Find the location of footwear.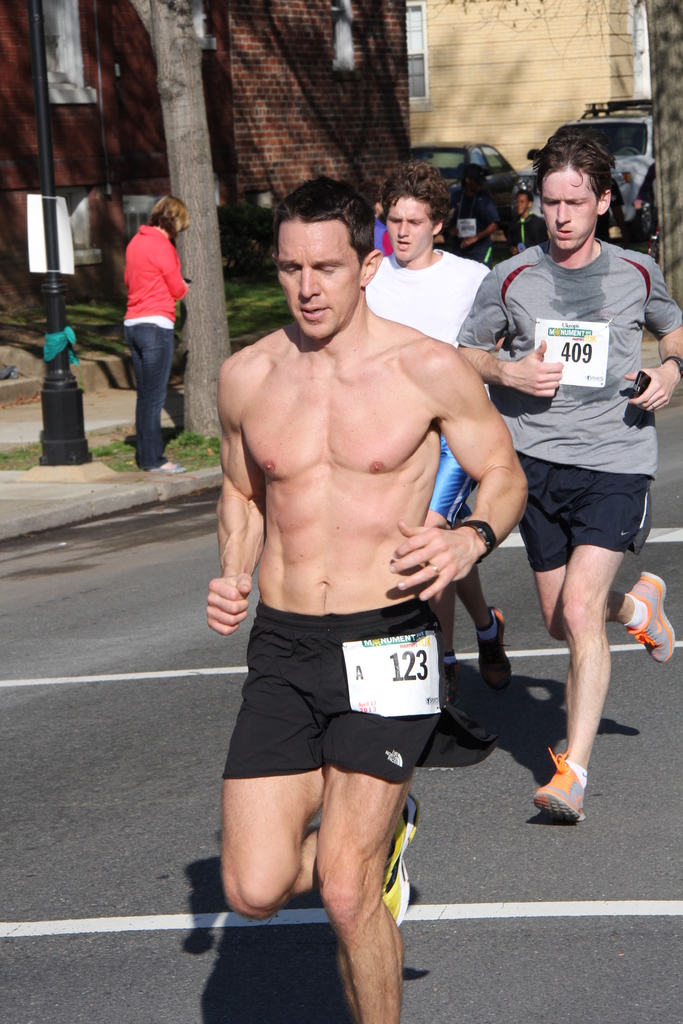
Location: rect(148, 458, 195, 476).
